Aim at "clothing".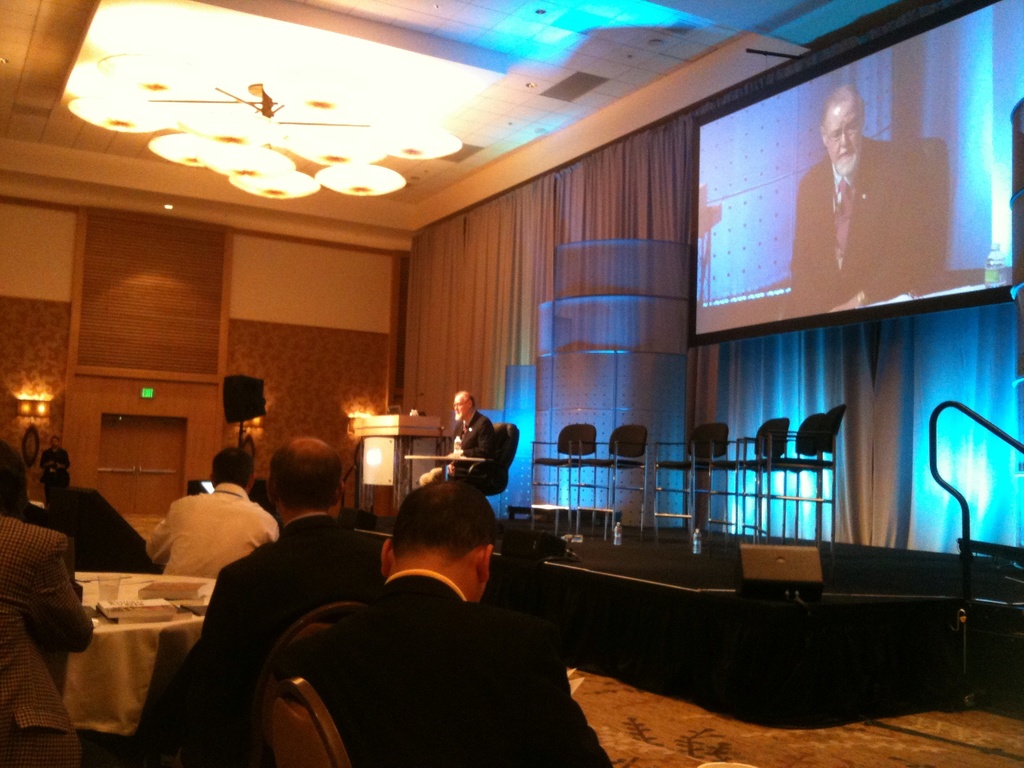
Aimed at [186,509,376,709].
